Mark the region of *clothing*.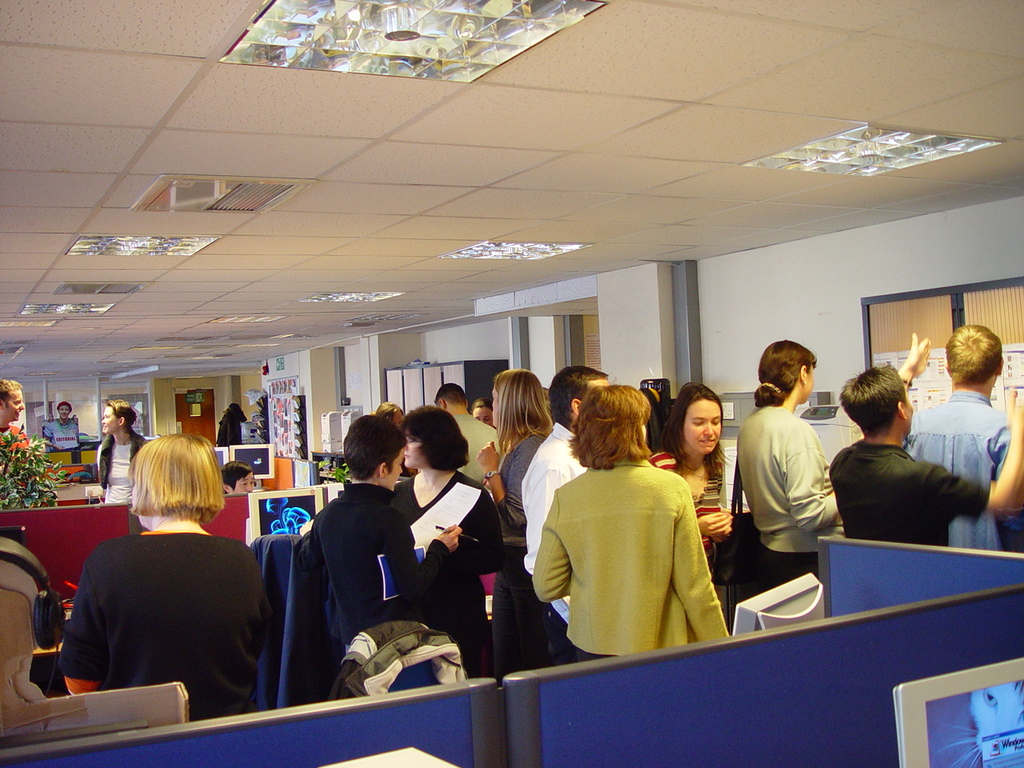
Region: select_region(903, 390, 1011, 552).
